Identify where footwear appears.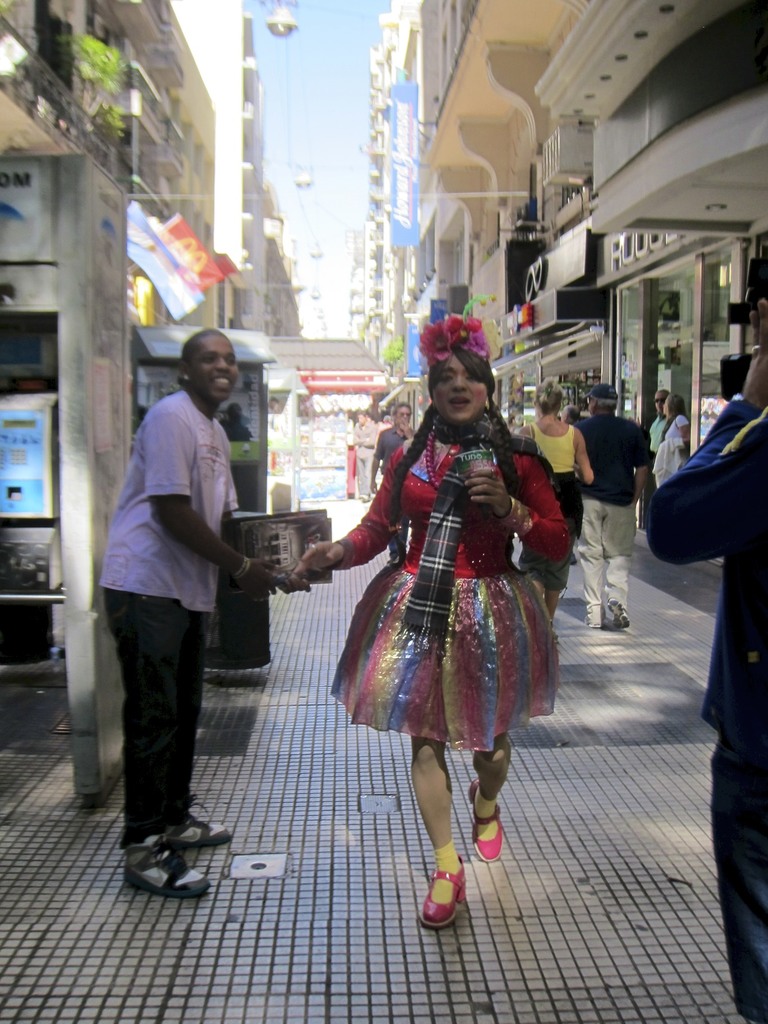
Appears at pyautogui.locateOnScreen(604, 596, 633, 633).
